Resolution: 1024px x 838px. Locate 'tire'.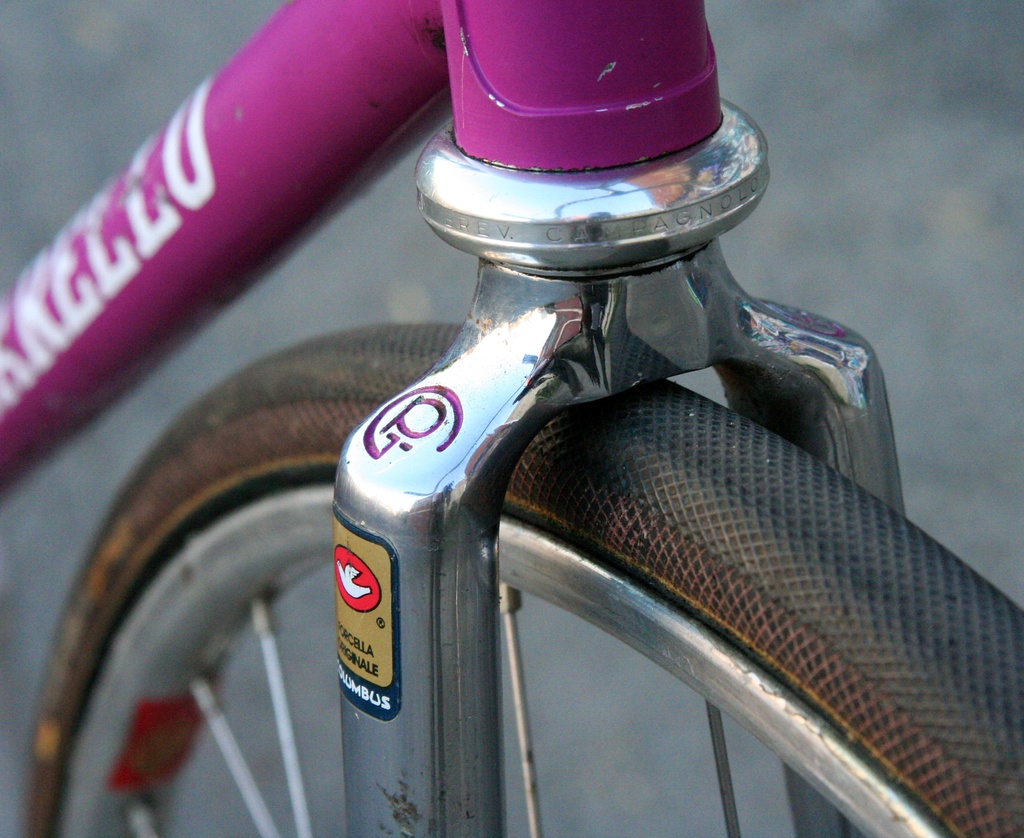
<region>20, 322, 1023, 837</region>.
